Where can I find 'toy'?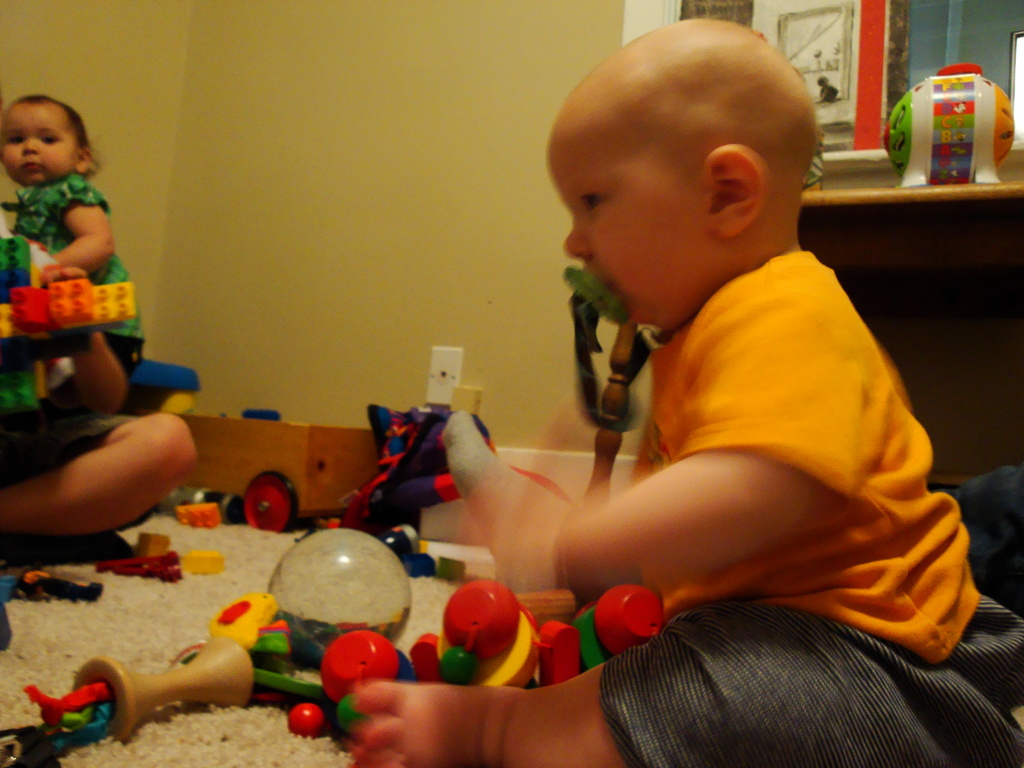
You can find it at <box>551,579,671,676</box>.
